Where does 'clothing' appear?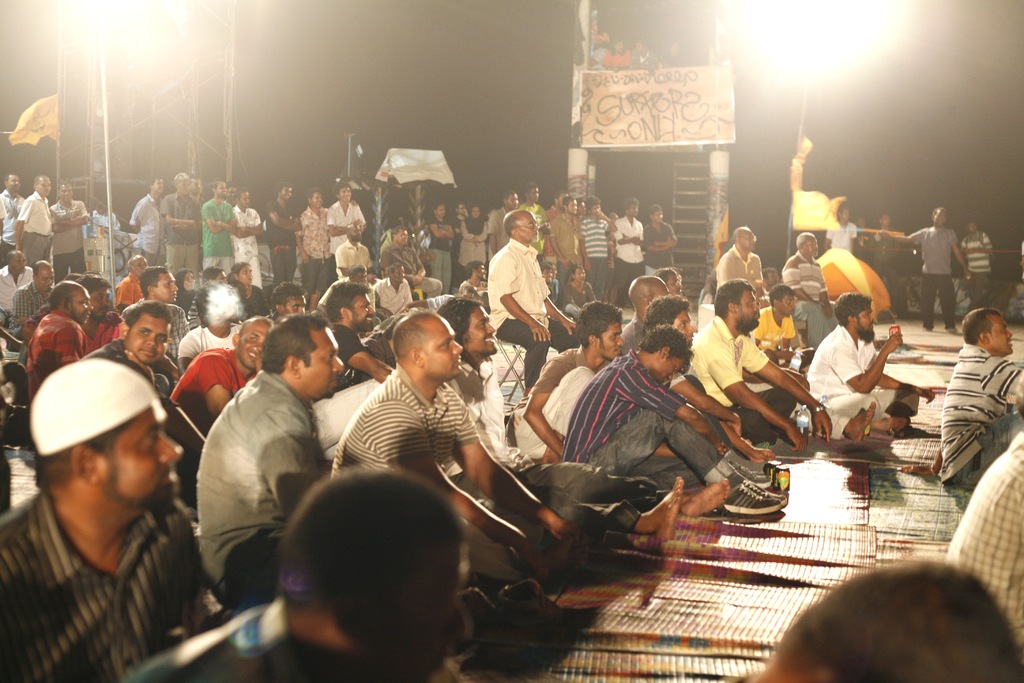
Appears at l=132, t=199, r=176, b=262.
